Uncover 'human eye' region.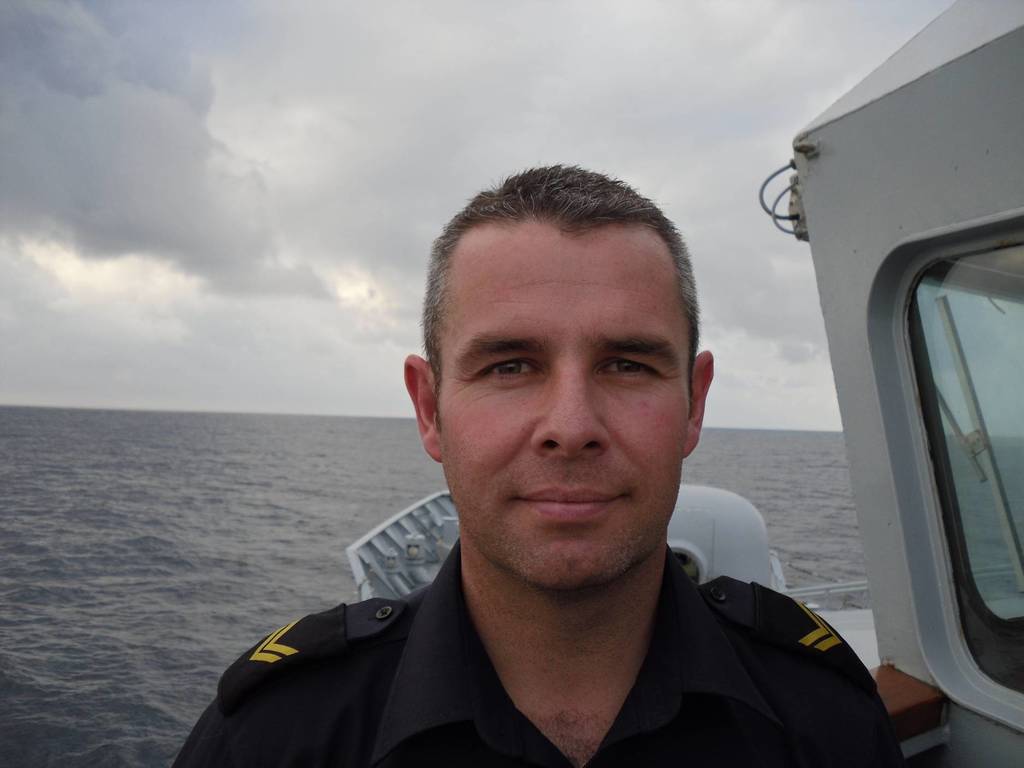
Uncovered: 469/349/545/388.
